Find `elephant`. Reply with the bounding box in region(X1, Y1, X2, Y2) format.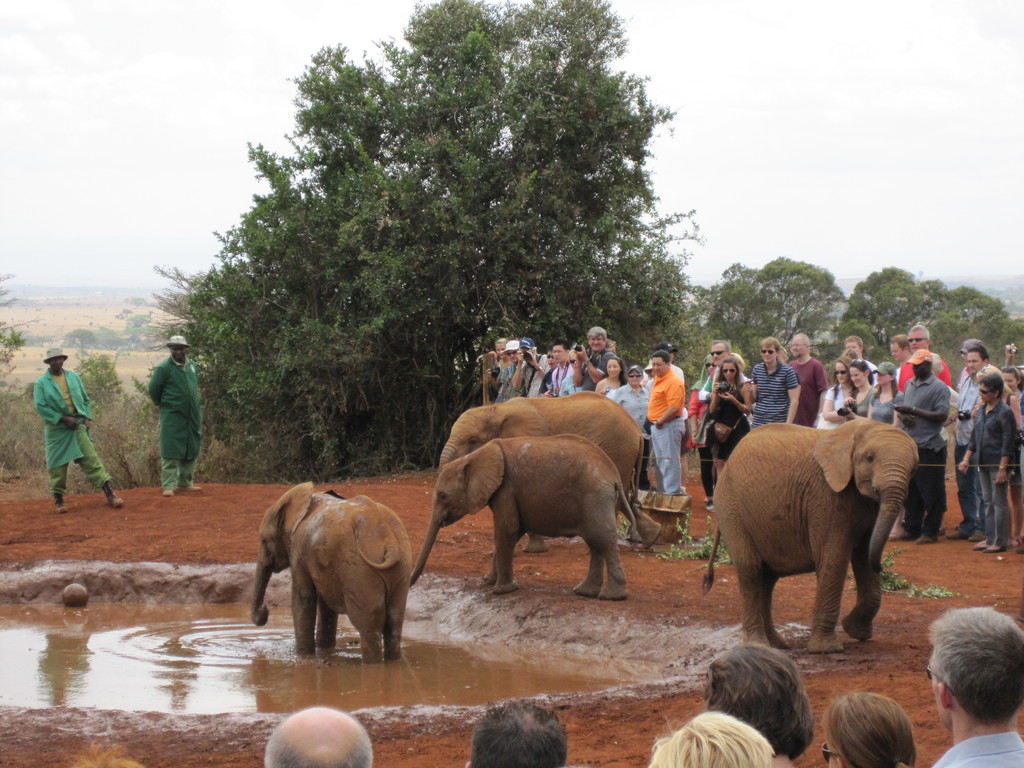
region(708, 424, 925, 657).
